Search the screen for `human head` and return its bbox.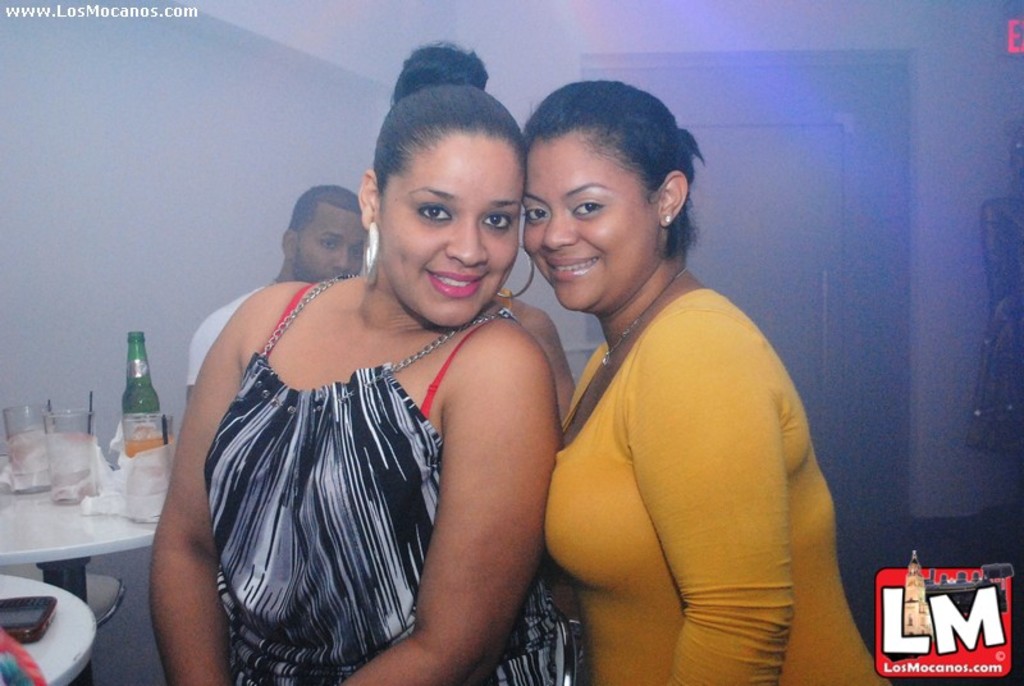
Found: select_region(353, 41, 526, 329).
